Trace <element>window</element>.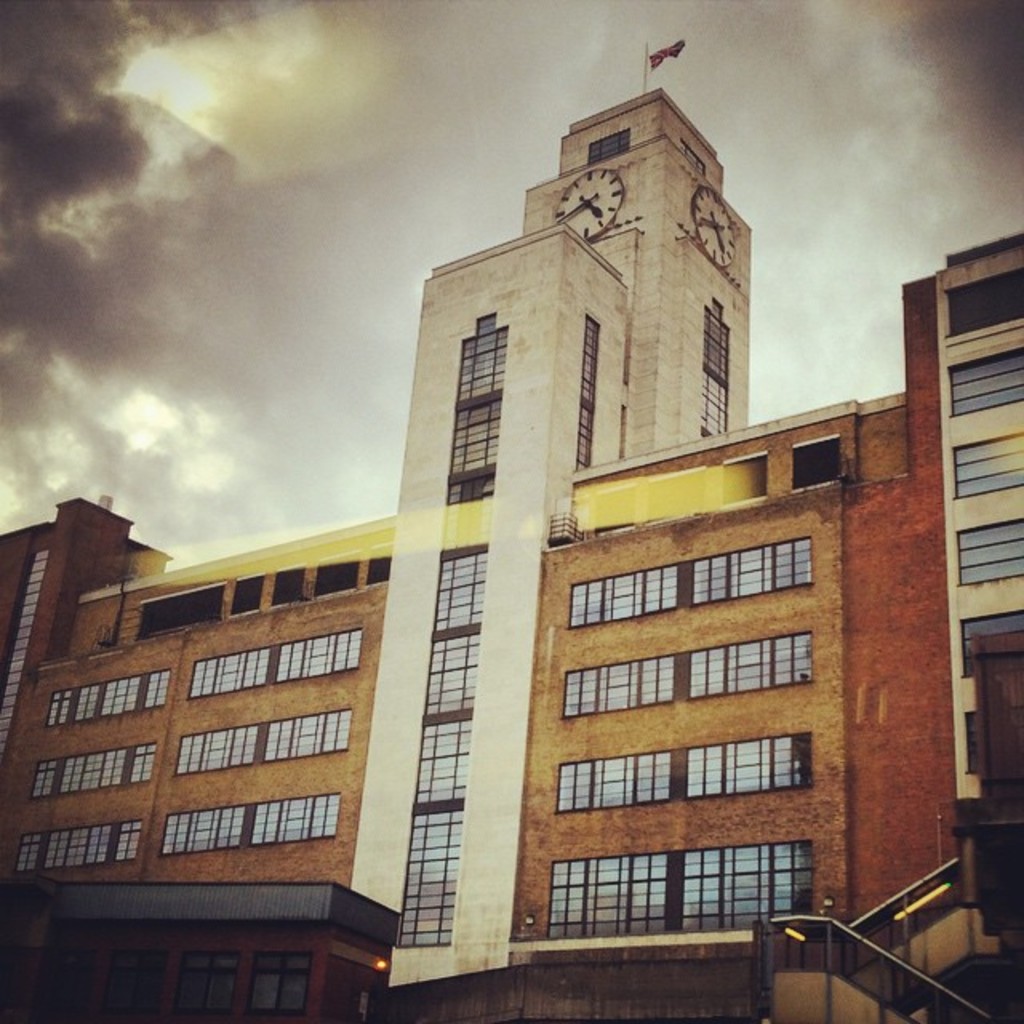
Traced to bbox=(30, 746, 160, 798).
